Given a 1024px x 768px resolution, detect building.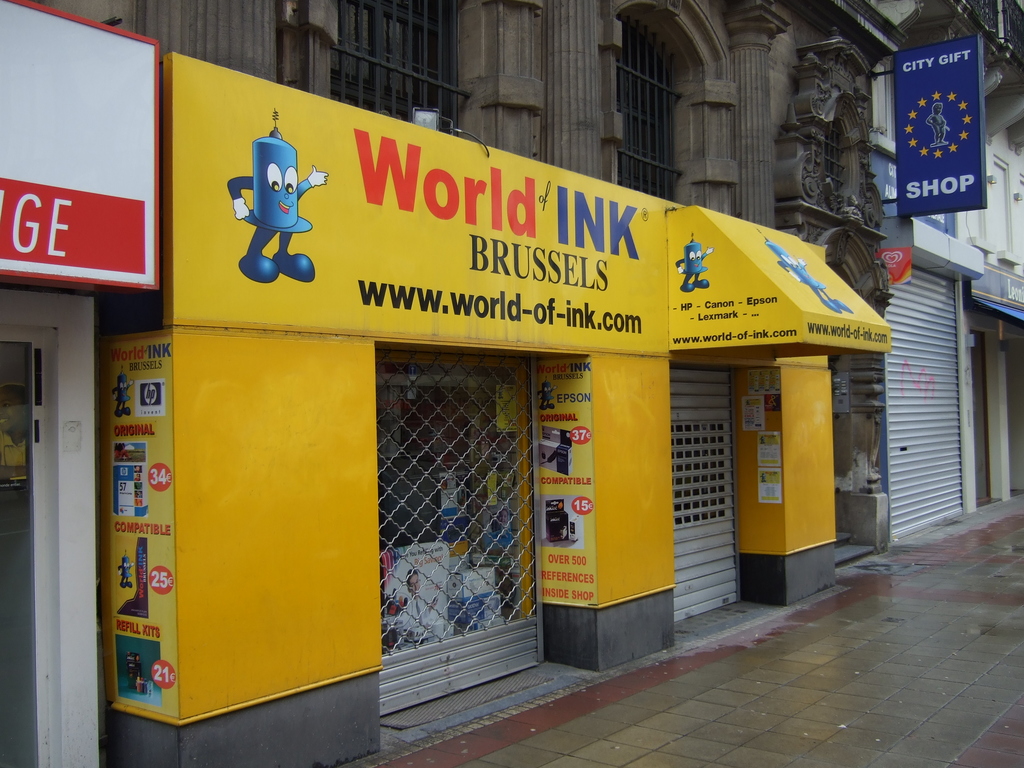
x1=0 y1=0 x2=162 y2=767.
